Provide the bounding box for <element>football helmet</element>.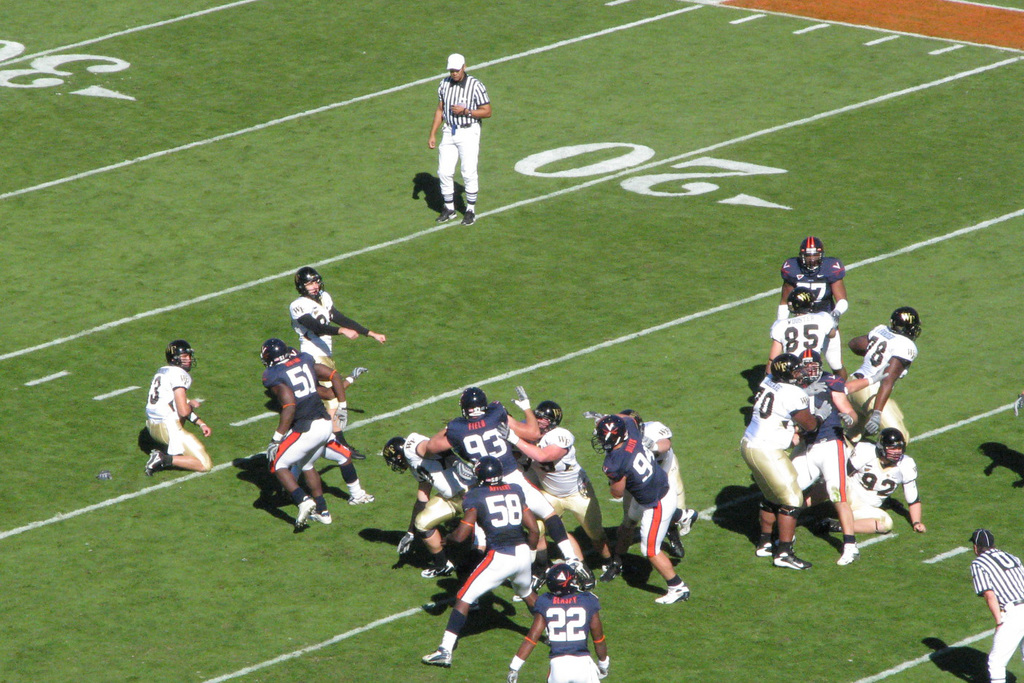
region(297, 261, 330, 297).
